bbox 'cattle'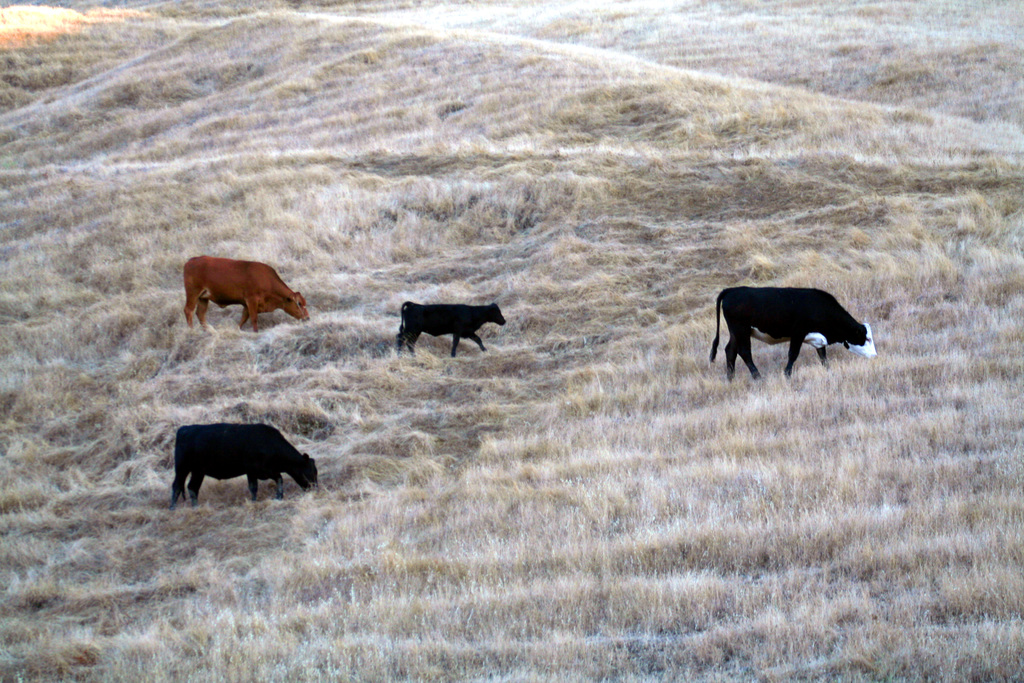
{"x1": 716, "y1": 272, "x2": 873, "y2": 391}
